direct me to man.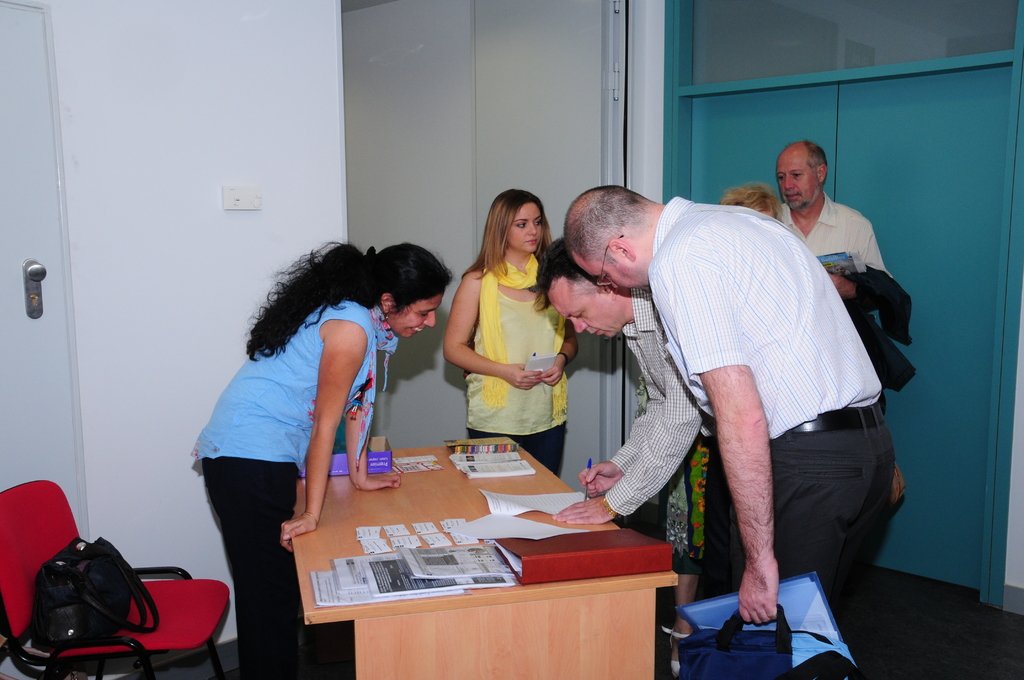
Direction: 546, 240, 751, 588.
